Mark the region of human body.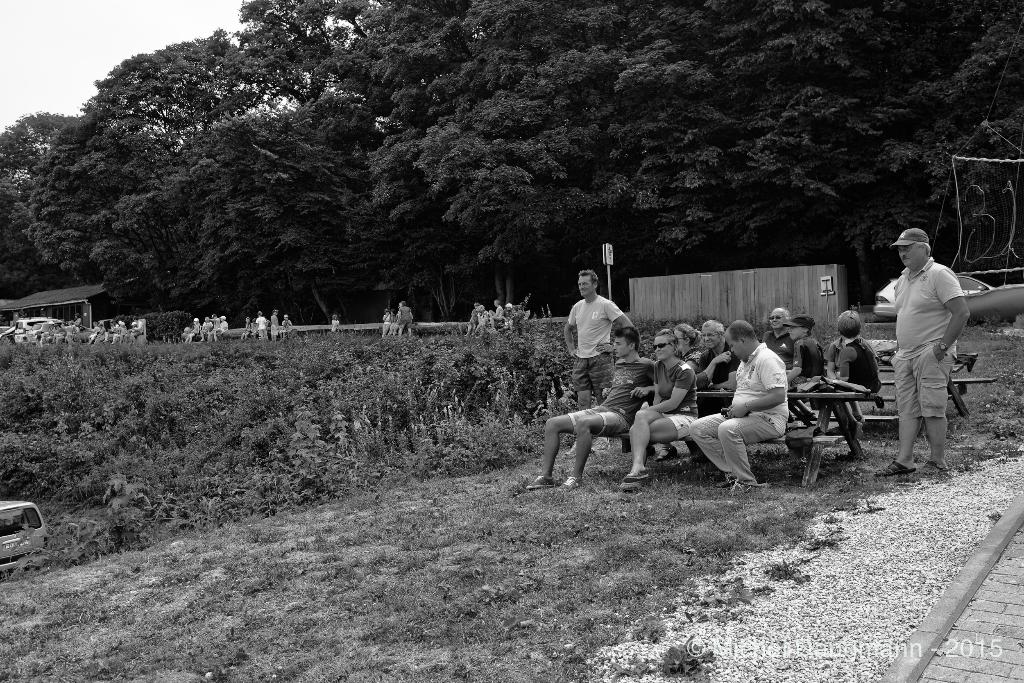
Region: [x1=666, y1=315, x2=696, y2=378].
